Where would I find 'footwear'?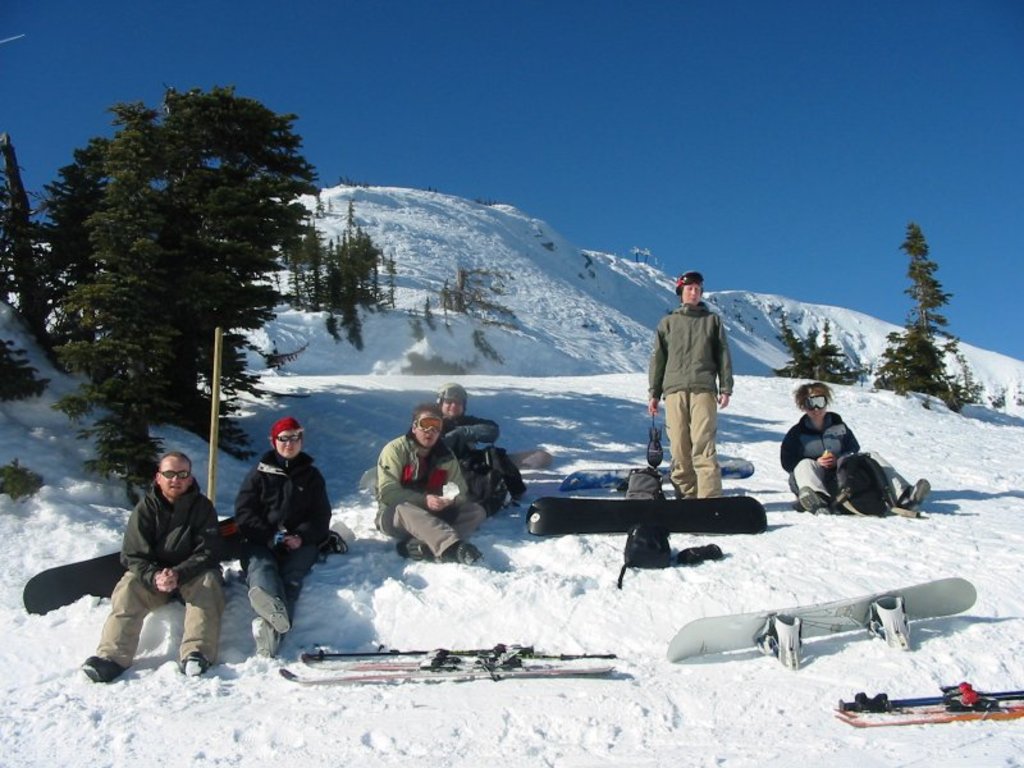
At detection(326, 529, 352, 556).
